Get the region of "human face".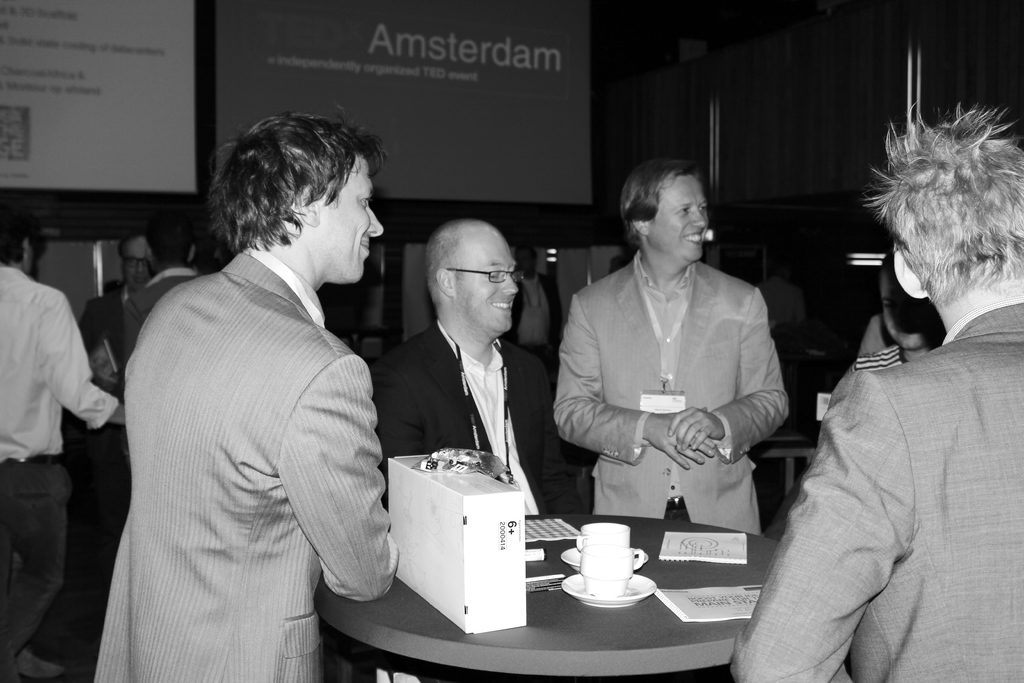
bbox(455, 227, 520, 332).
